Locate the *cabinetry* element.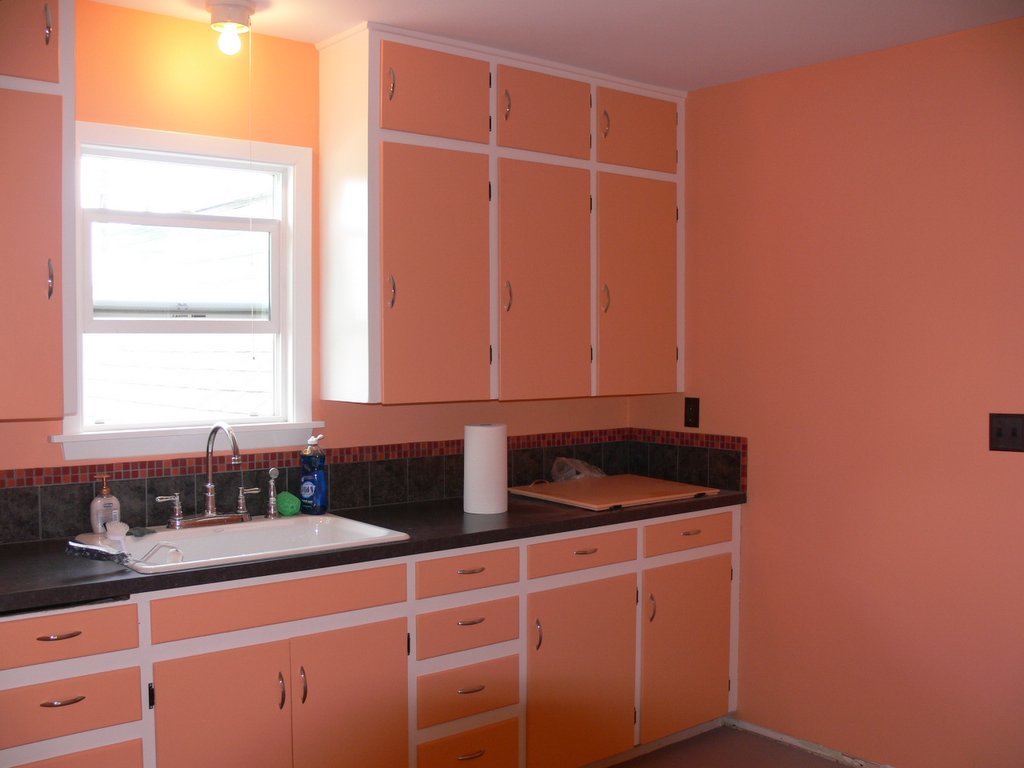
Element bbox: x1=89 y1=442 x2=742 y2=756.
